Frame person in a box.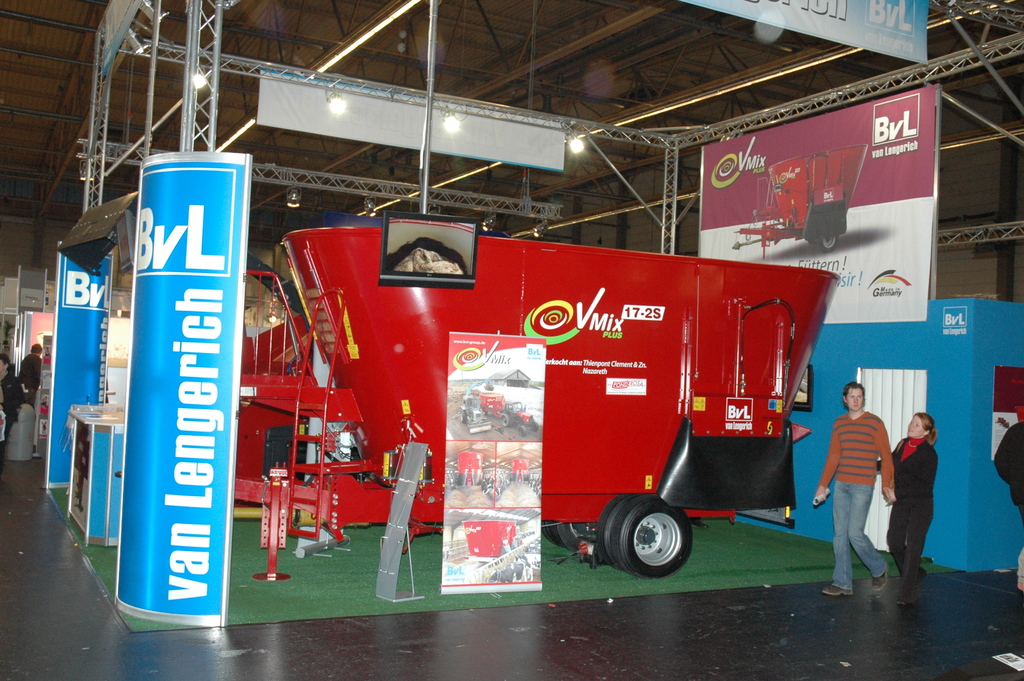
x1=0, y1=354, x2=24, y2=461.
